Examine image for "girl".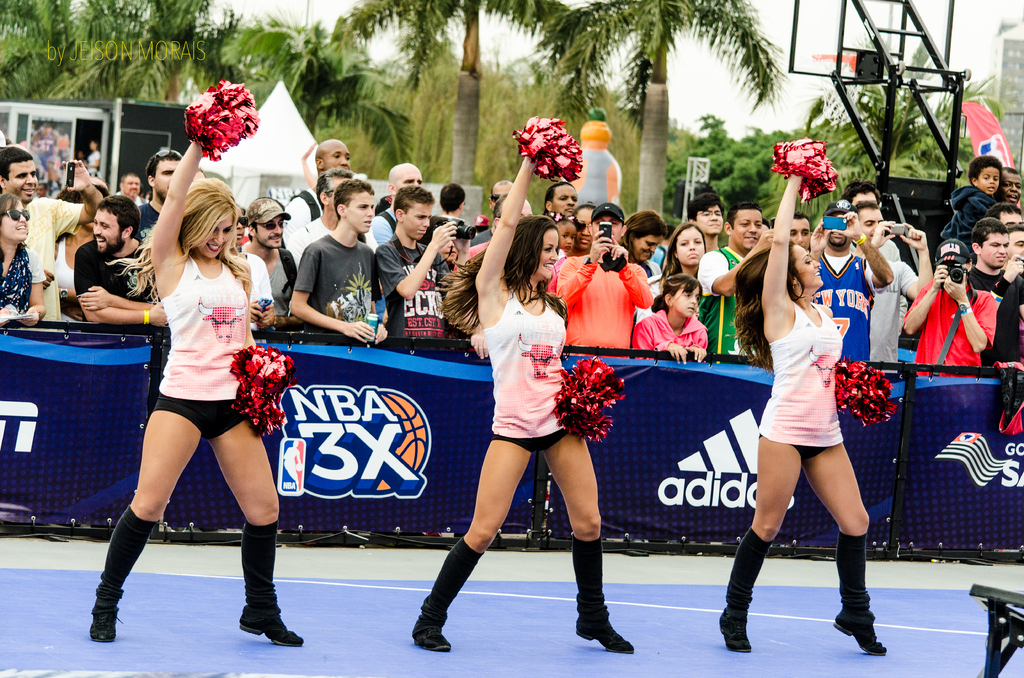
Examination result: 88, 76, 307, 652.
